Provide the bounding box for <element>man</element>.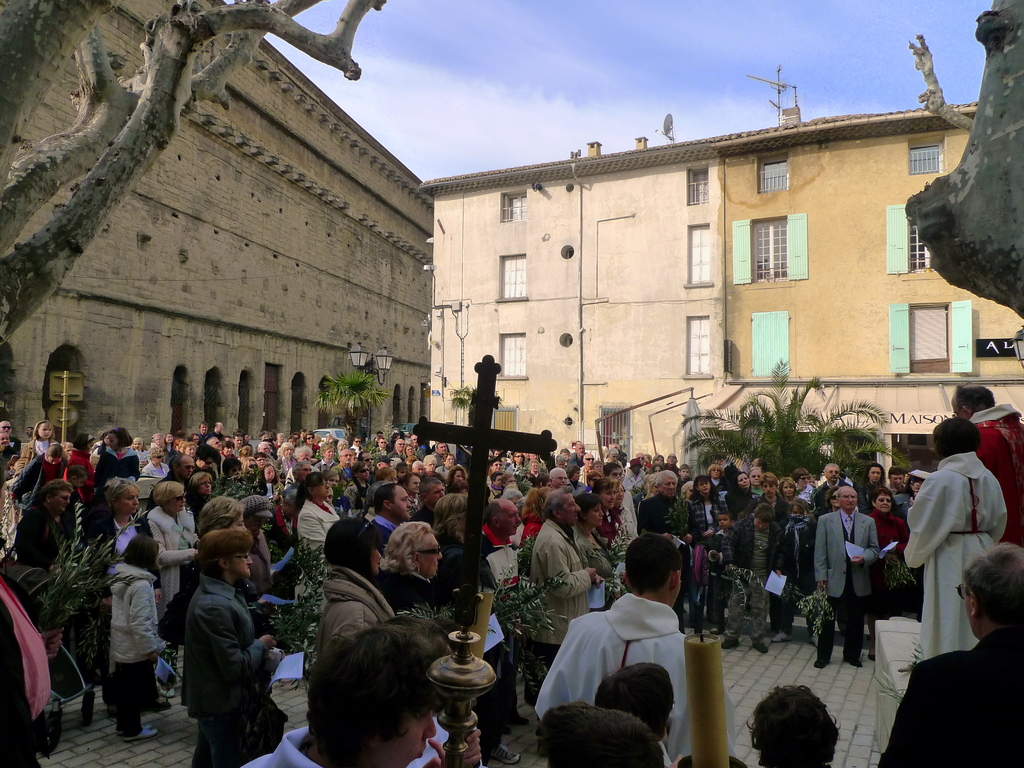
<bbox>210, 419, 225, 439</bbox>.
